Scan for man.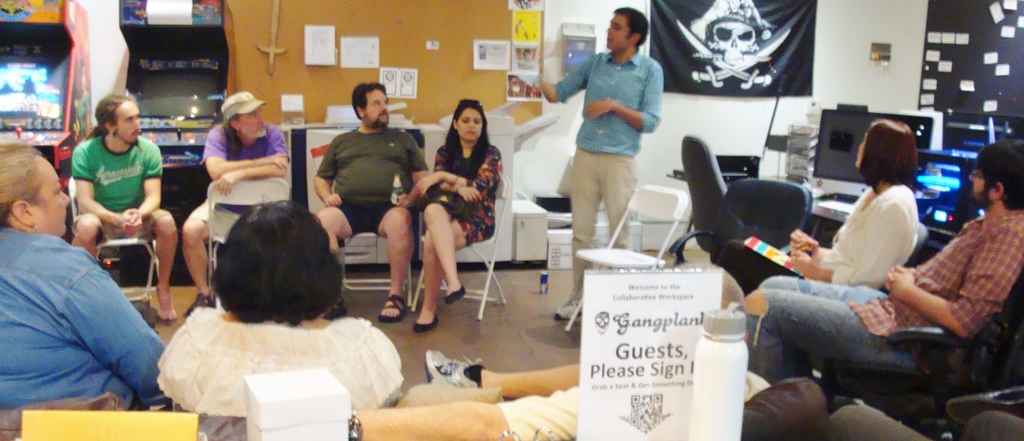
Scan result: box(184, 89, 289, 314).
